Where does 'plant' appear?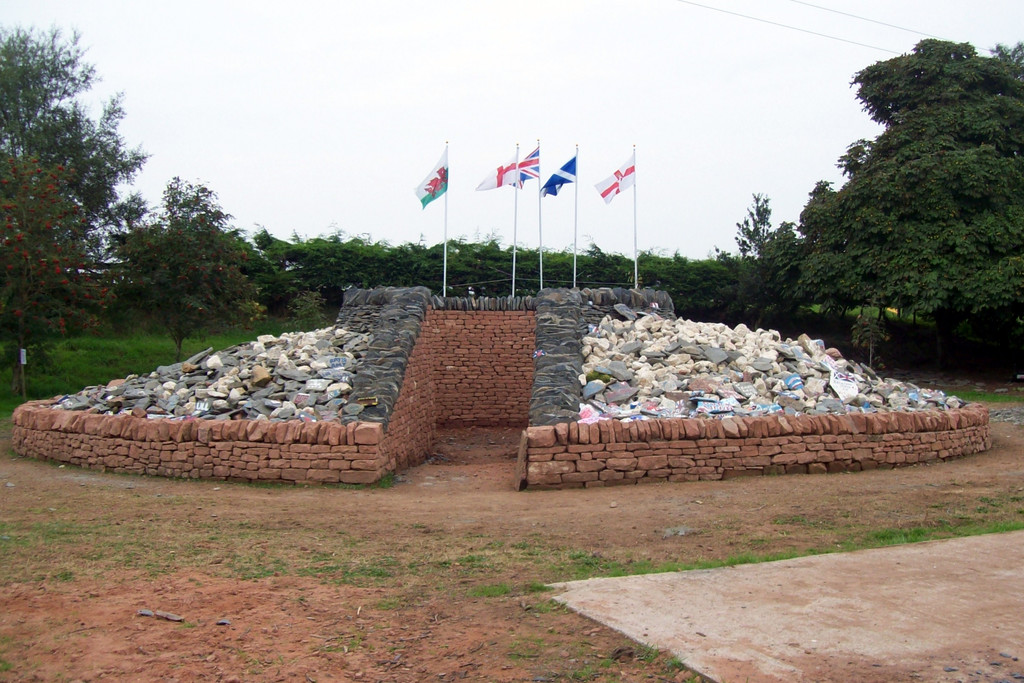
Appears at region(299, 548, 328, 574).
